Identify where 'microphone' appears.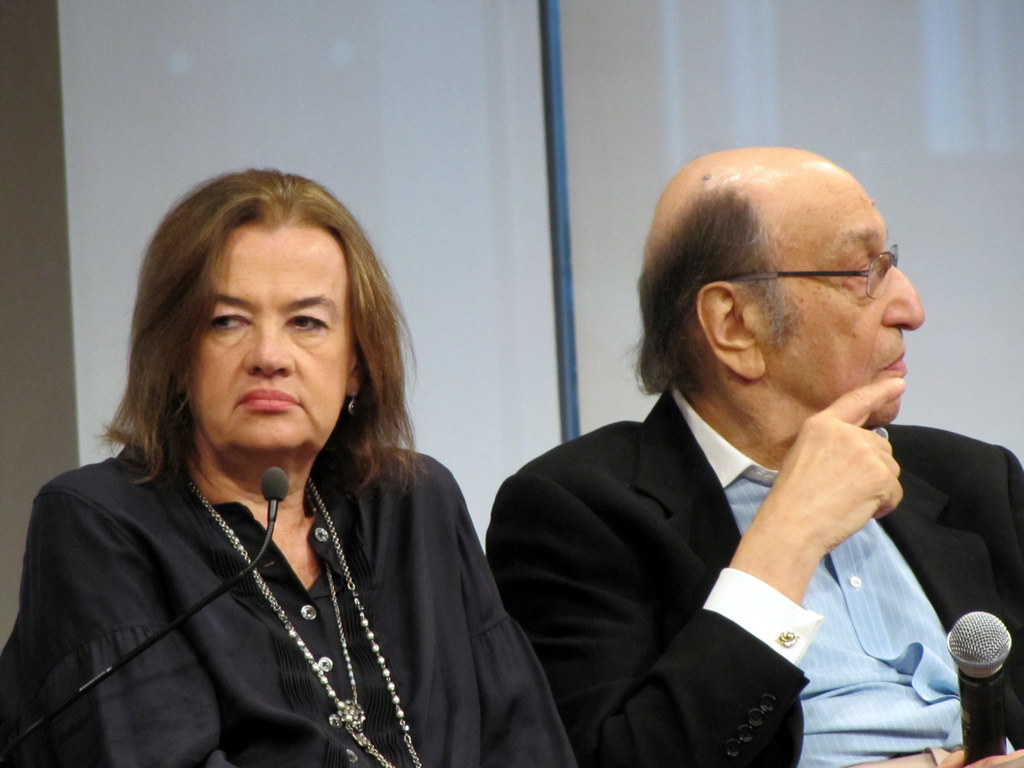
Appears at select_region(0, 465, 291, 764).
